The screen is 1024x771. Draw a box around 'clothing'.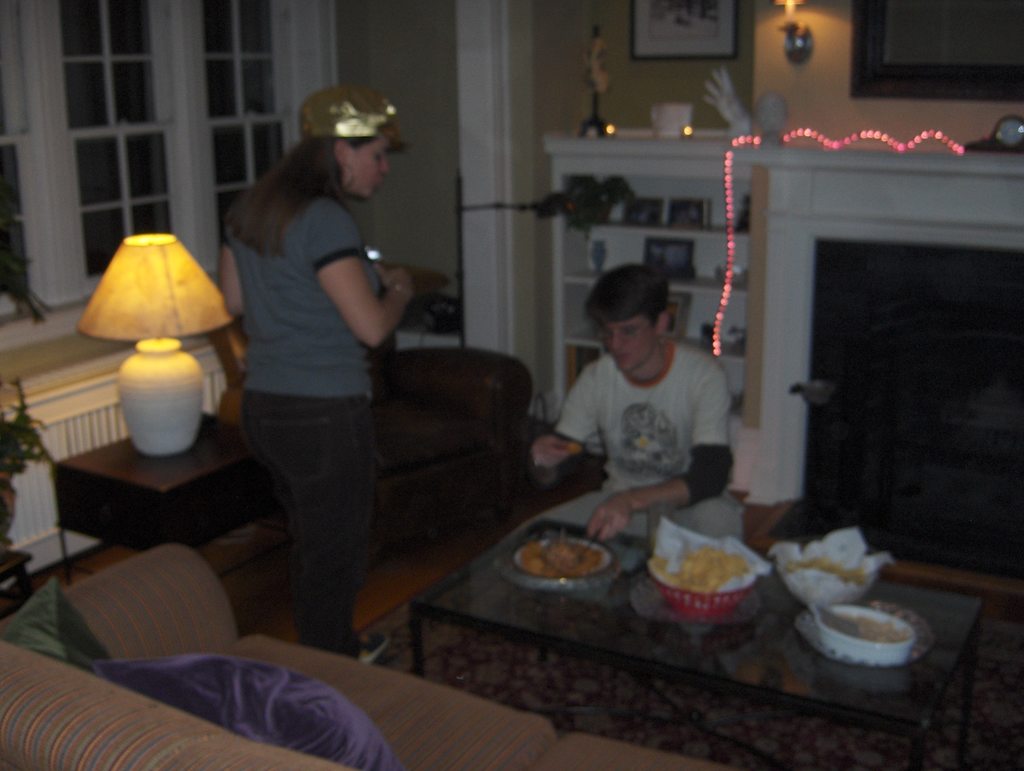
546,304,753,507.
